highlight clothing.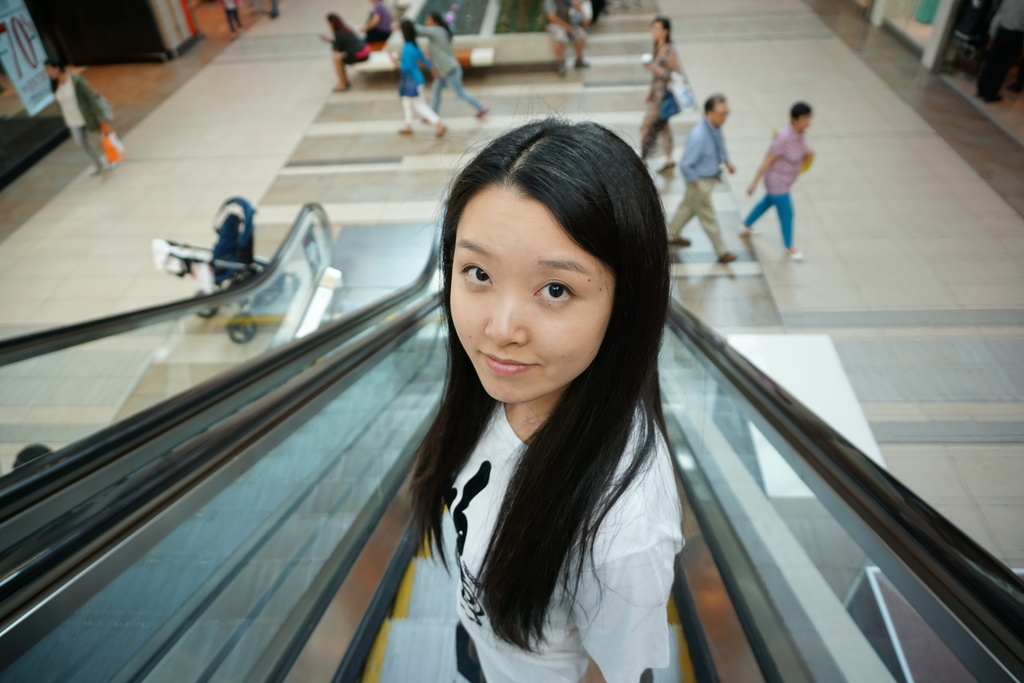
Highlighted region: left=342, top=26, right=372, bottom=90.
